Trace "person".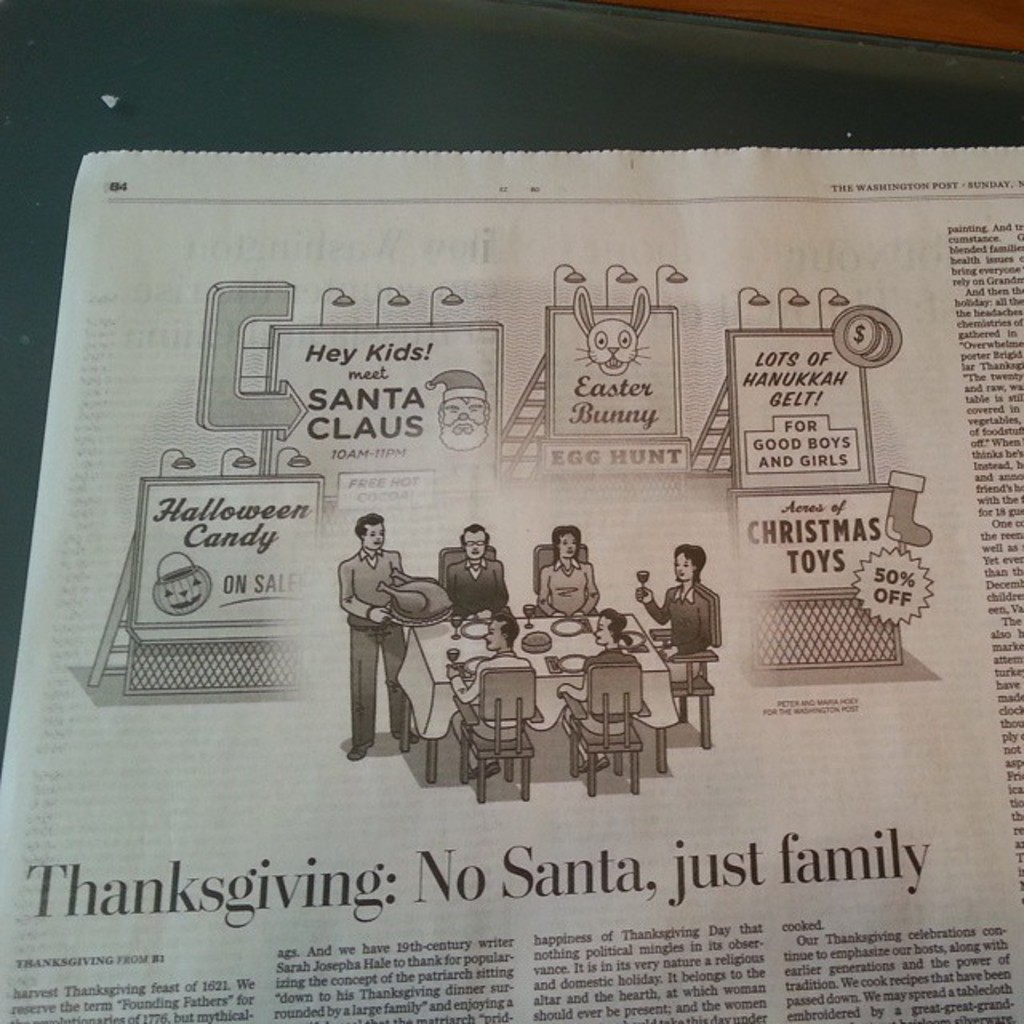
Traced to 334/509/435/755.
